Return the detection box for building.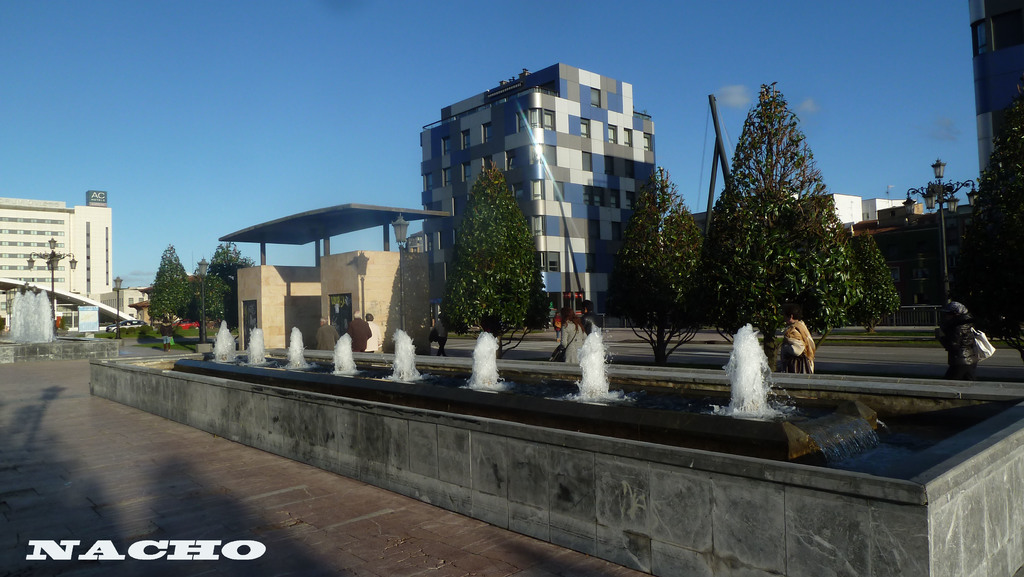
bbox=(239, 246, 428, 358).
